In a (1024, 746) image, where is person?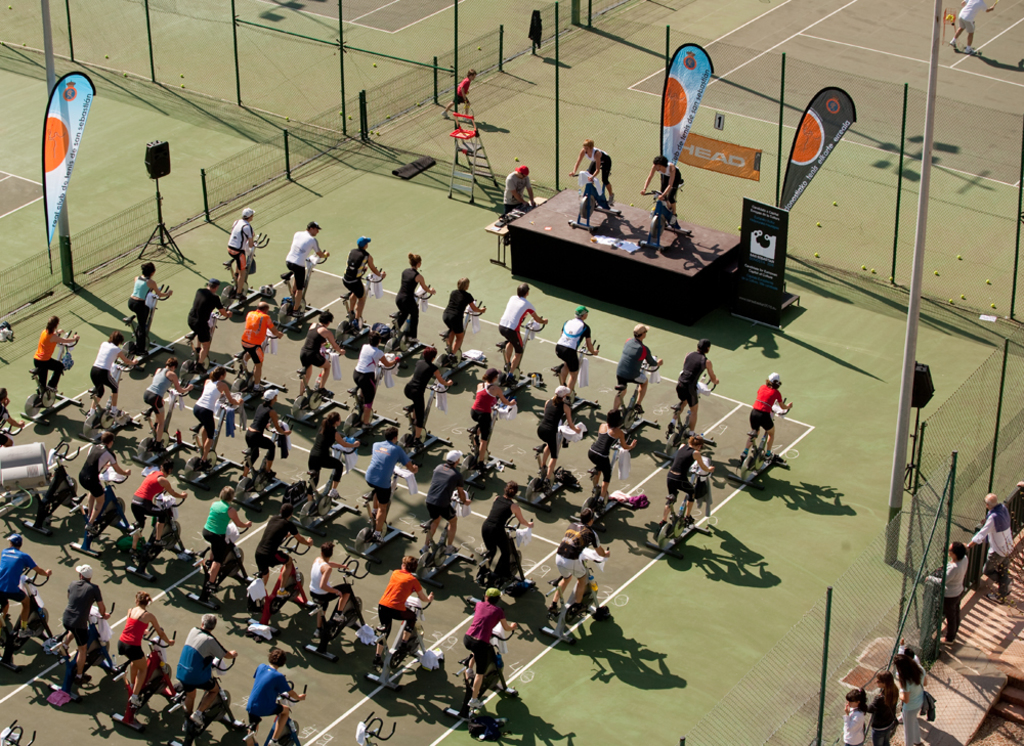
{"x1": 353, "y1": 328, "x2": 398, "y2": 429}.
